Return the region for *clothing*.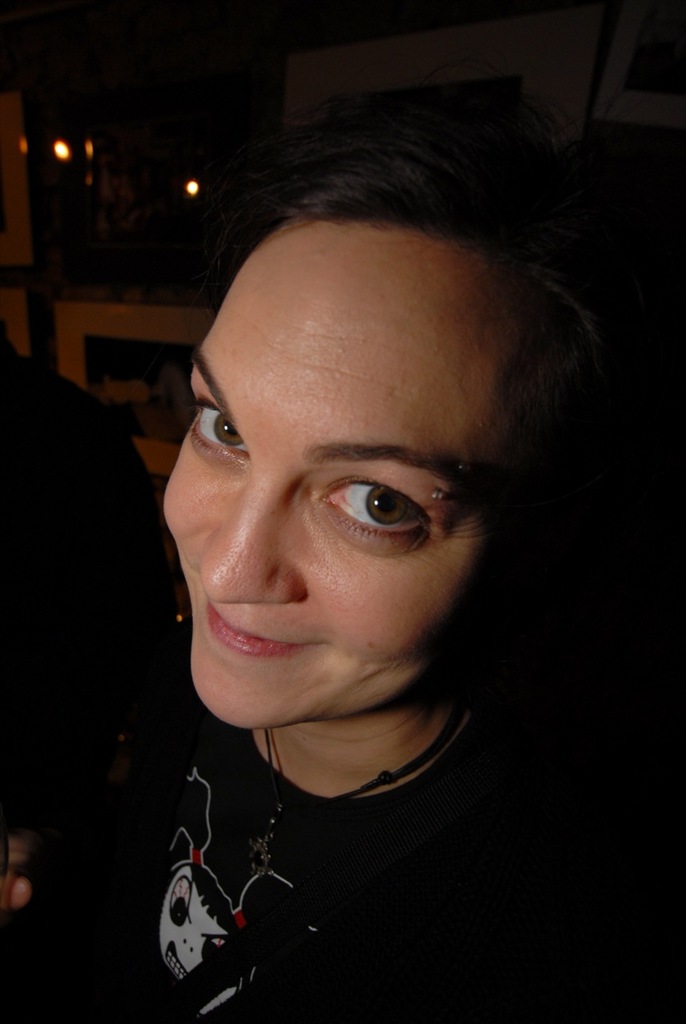
bbox=[106, 659, 540, 998].
